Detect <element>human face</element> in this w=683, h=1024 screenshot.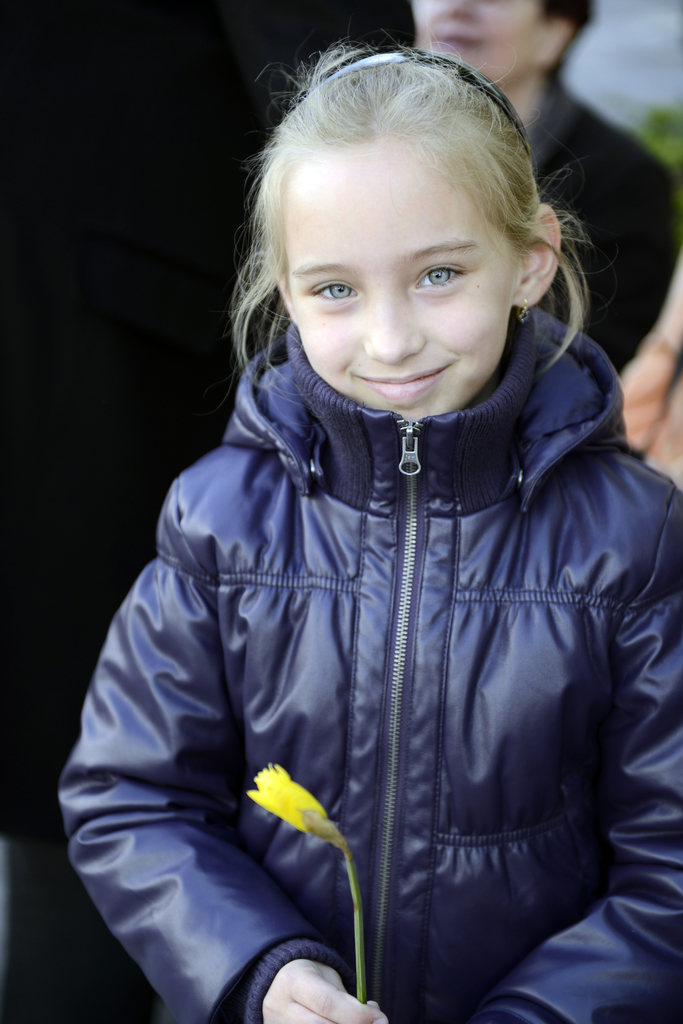
Detection: detection(282, 133, 510, 422).
